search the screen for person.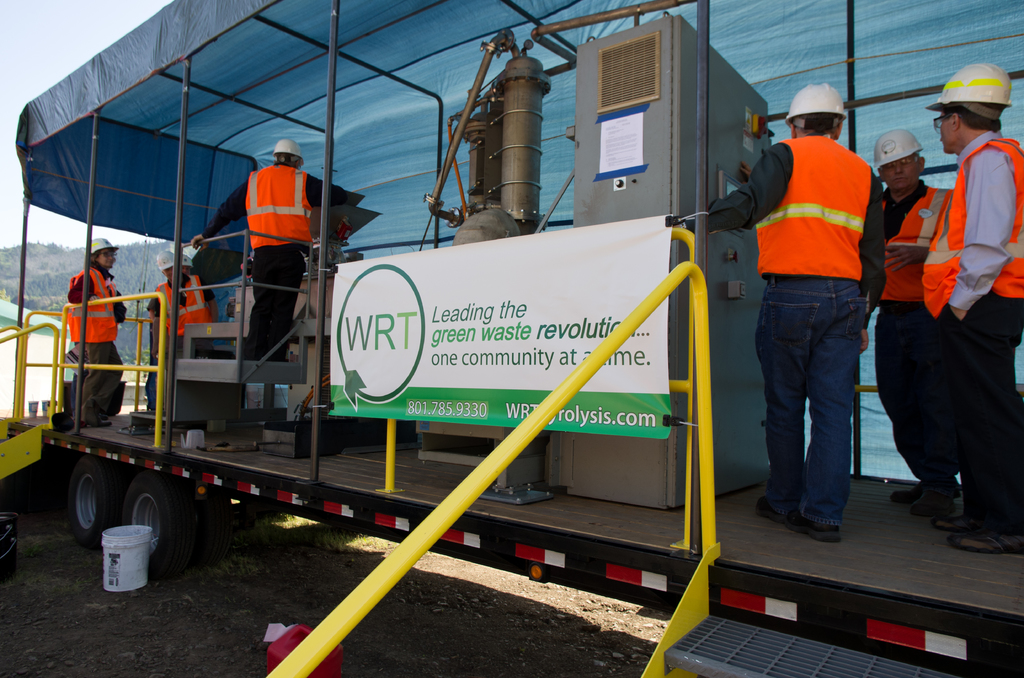
Found at <bbox>872, 128, 953, 518</bbox>.
